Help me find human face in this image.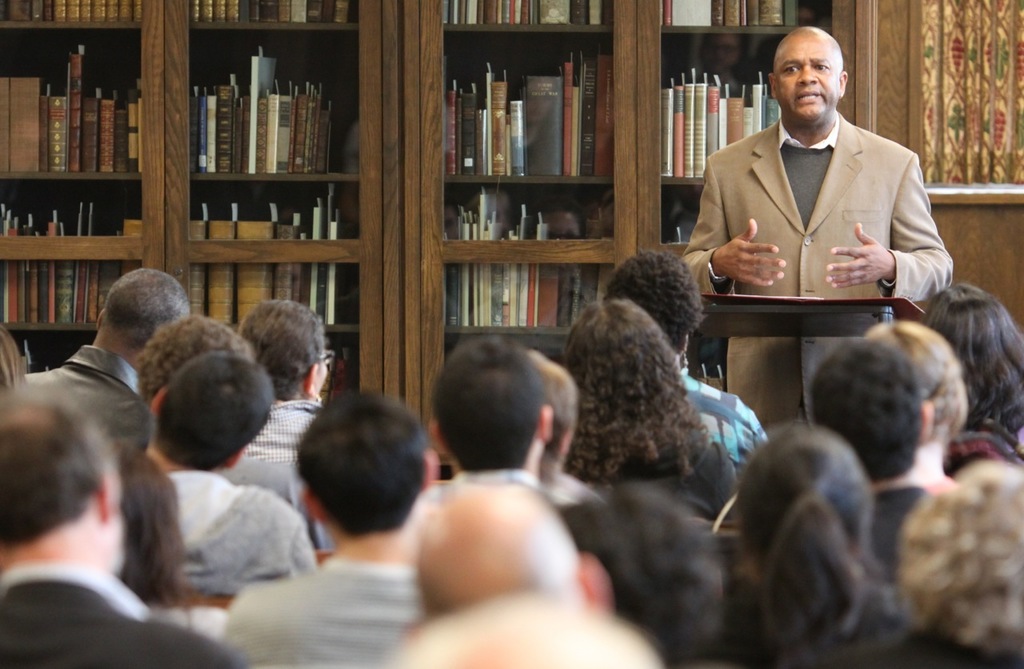
Found it: l=780, t=44, r=840, b=110.
